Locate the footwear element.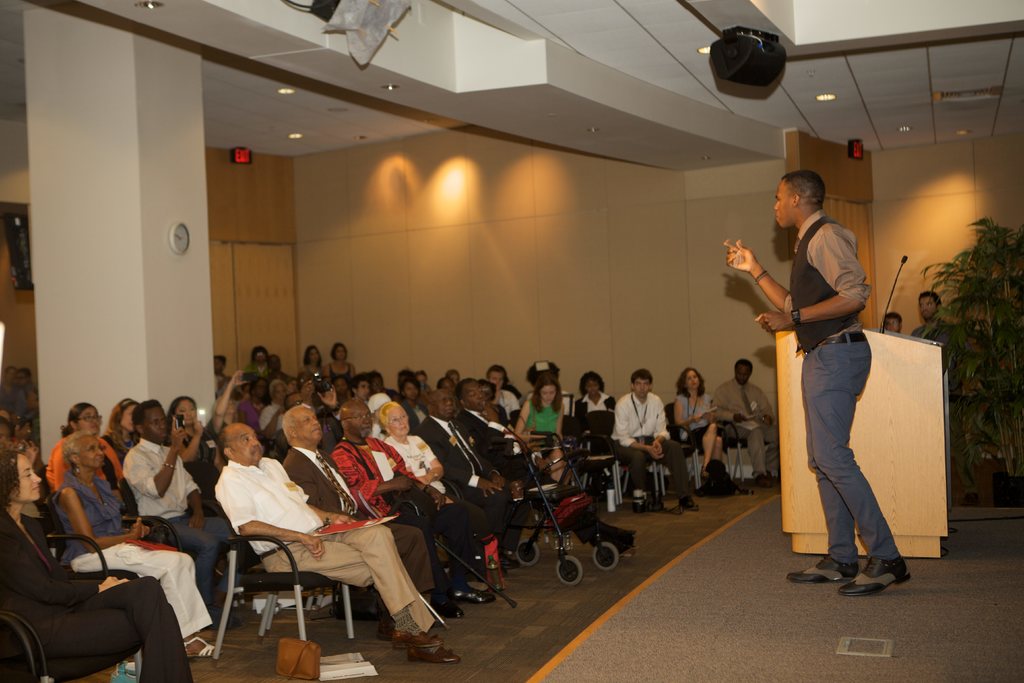
Element bbox: <bbox>765, 466, 776, 478</bbox>.
